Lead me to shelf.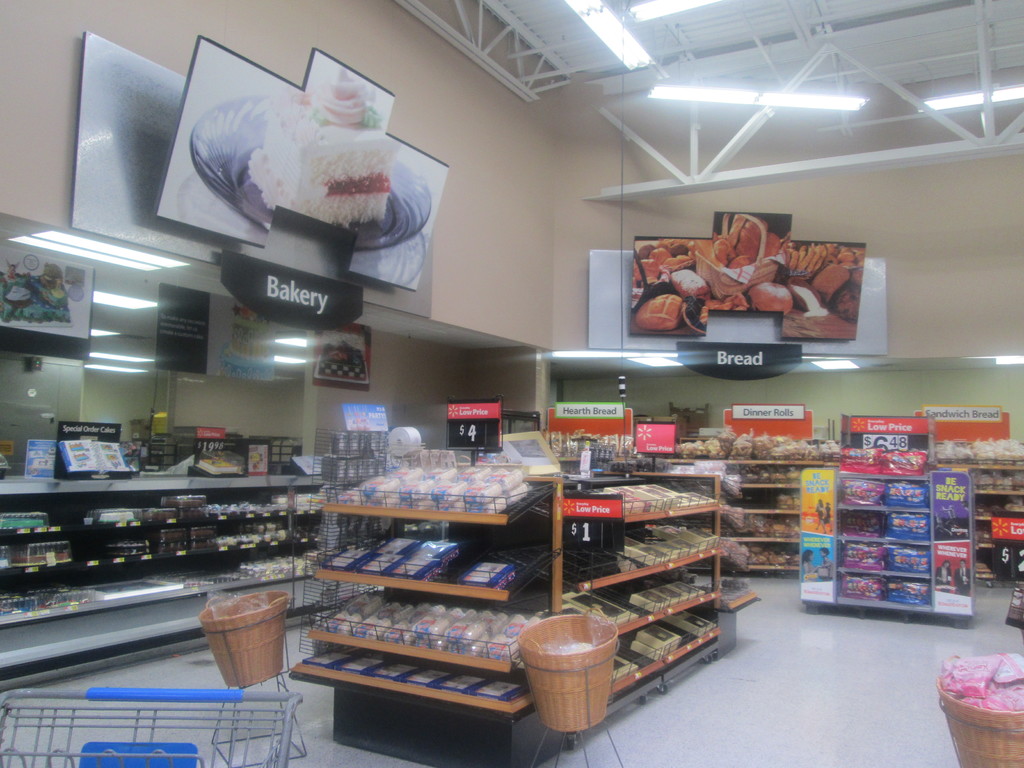
Lead to (0, 474, 323, 607).
